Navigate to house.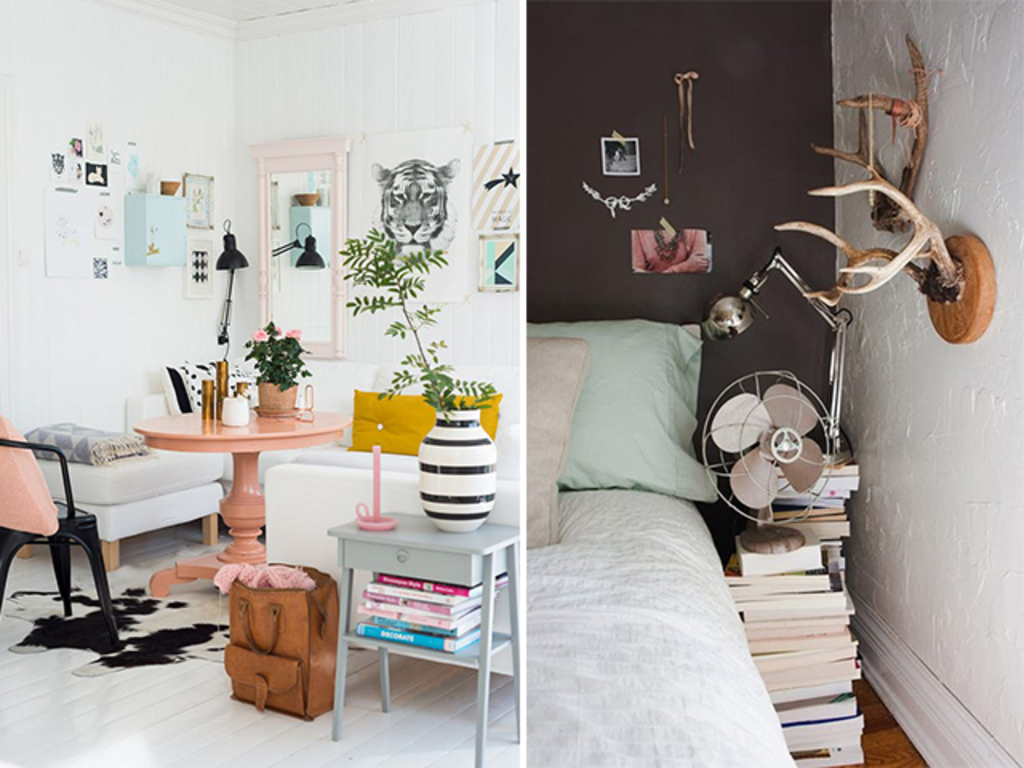
Navigation target: pyautogui.locateOnScreen(0, 2, 1022, 766).
